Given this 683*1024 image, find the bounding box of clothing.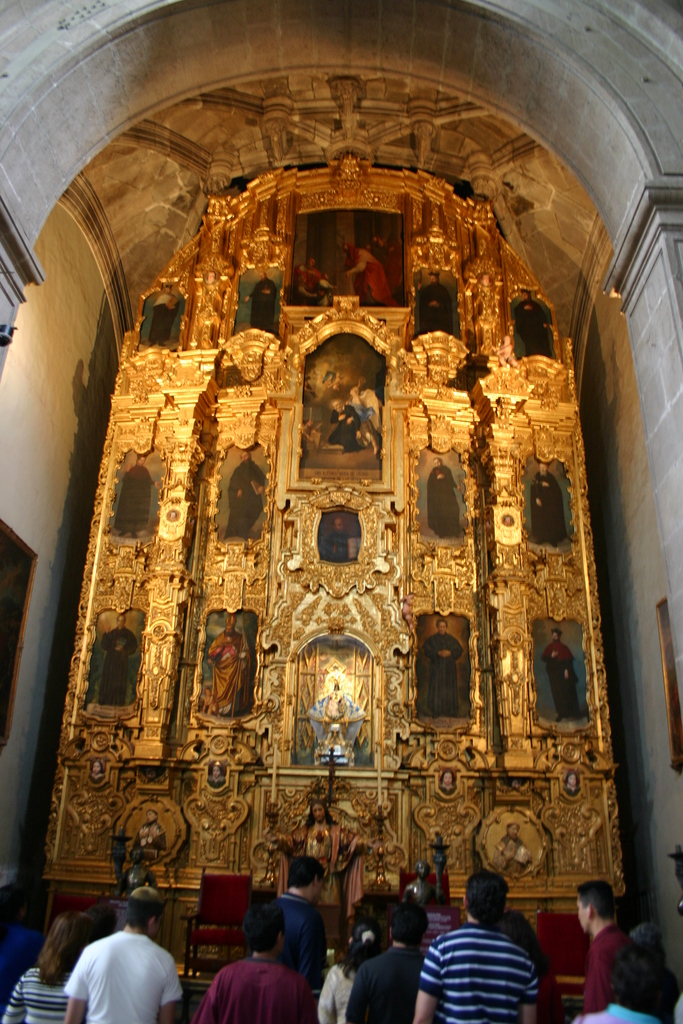
[left=0, top=965, right=77, bottom=1023].
